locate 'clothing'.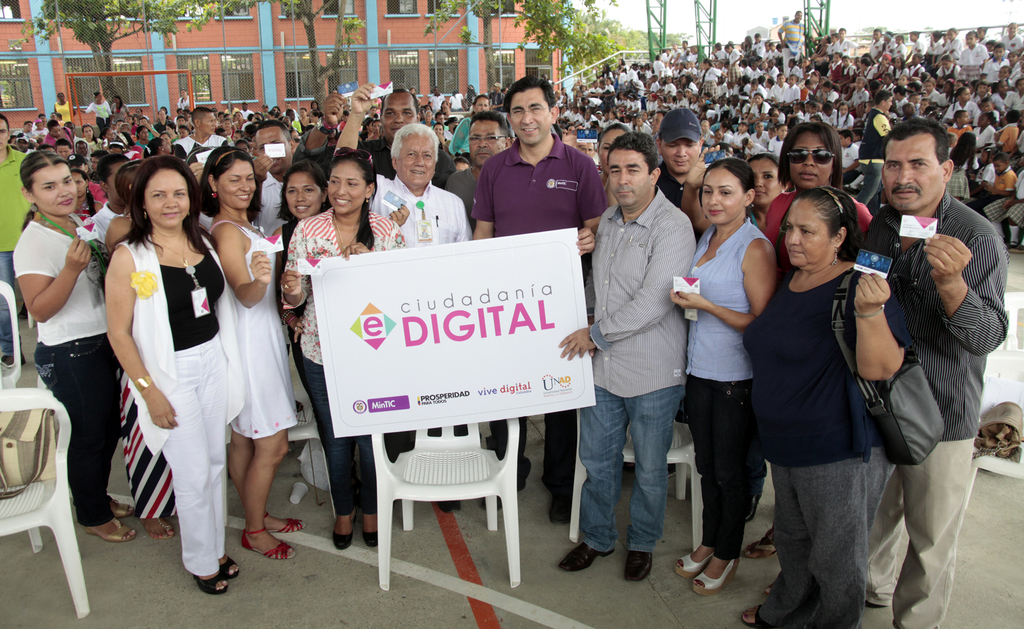
Bounding box: x1=12, y1=211, x2=137, y2=526.
